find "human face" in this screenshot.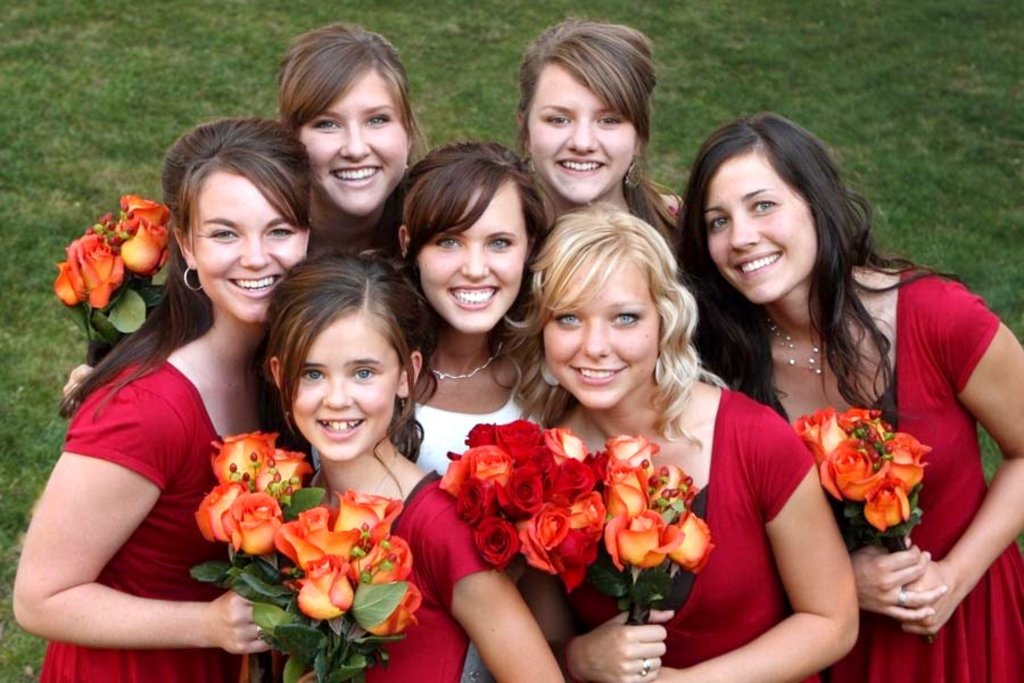
The bounding box for "human face" is [193, 171, 304, 322].
